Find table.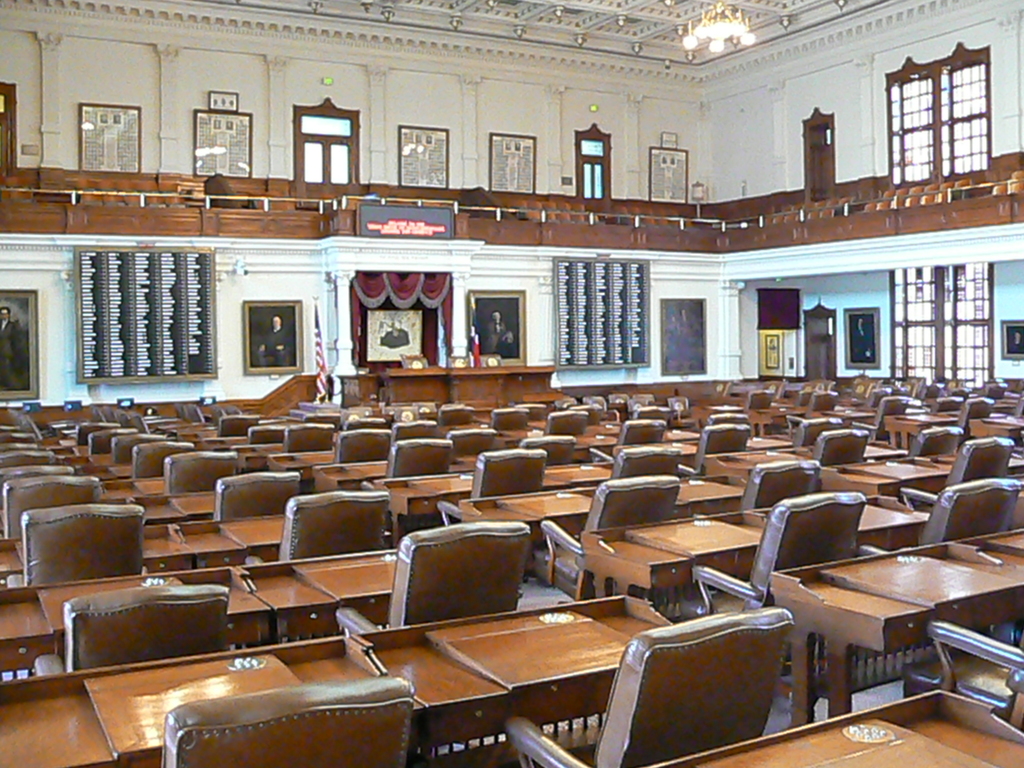
detection(644, 687, 1023, 767).
